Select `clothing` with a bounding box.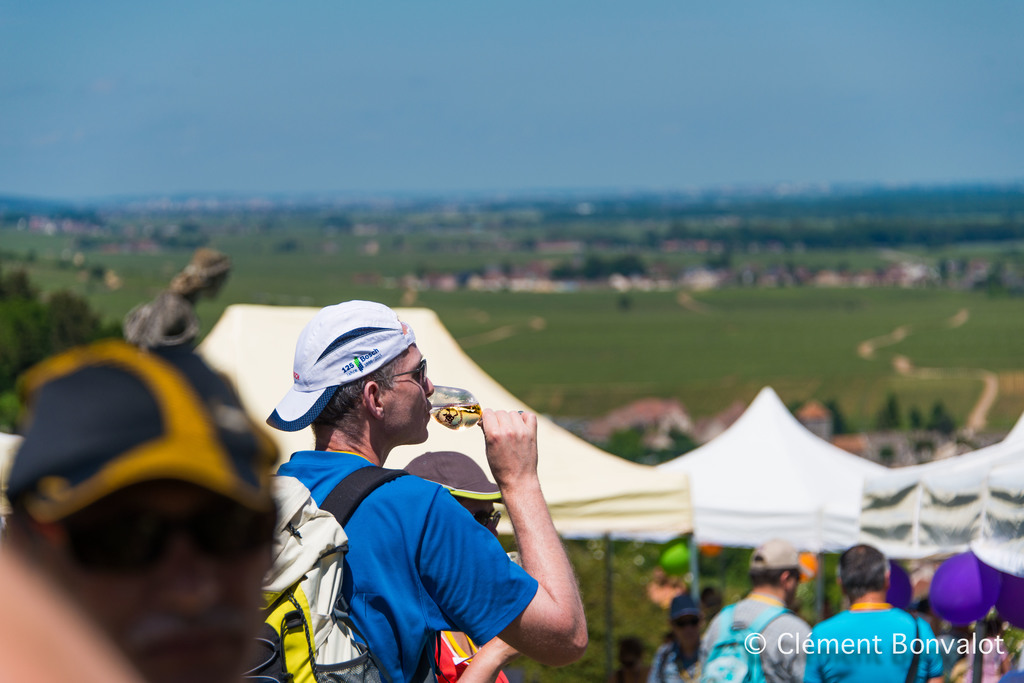
rect(271, 439, 525, 682).
